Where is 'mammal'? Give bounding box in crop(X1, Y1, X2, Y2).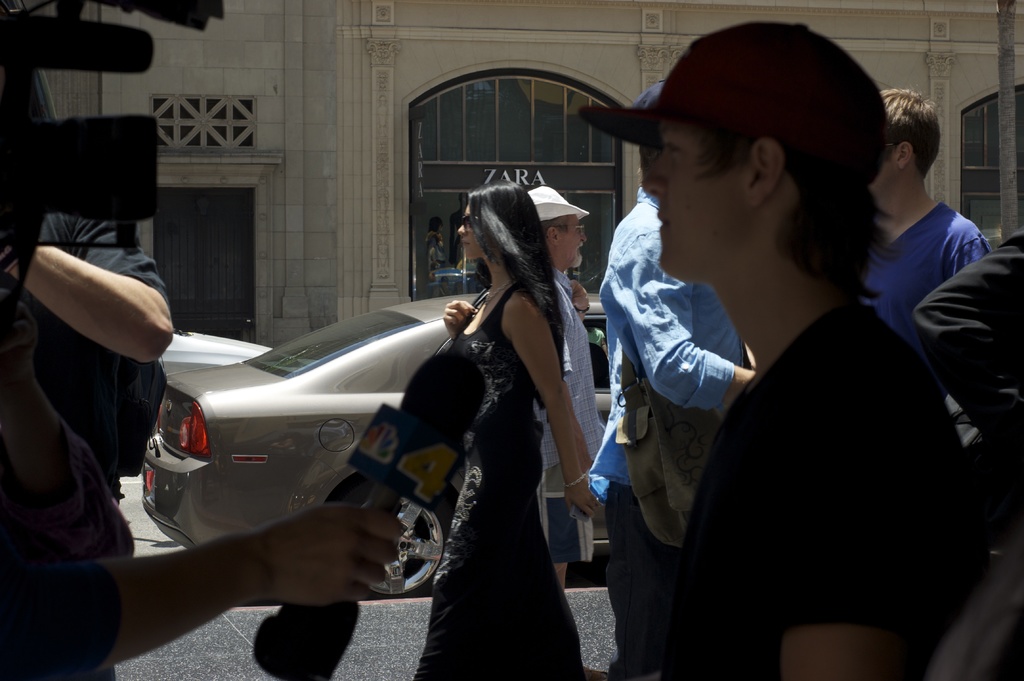
crop(0, 0, 409, 680).
